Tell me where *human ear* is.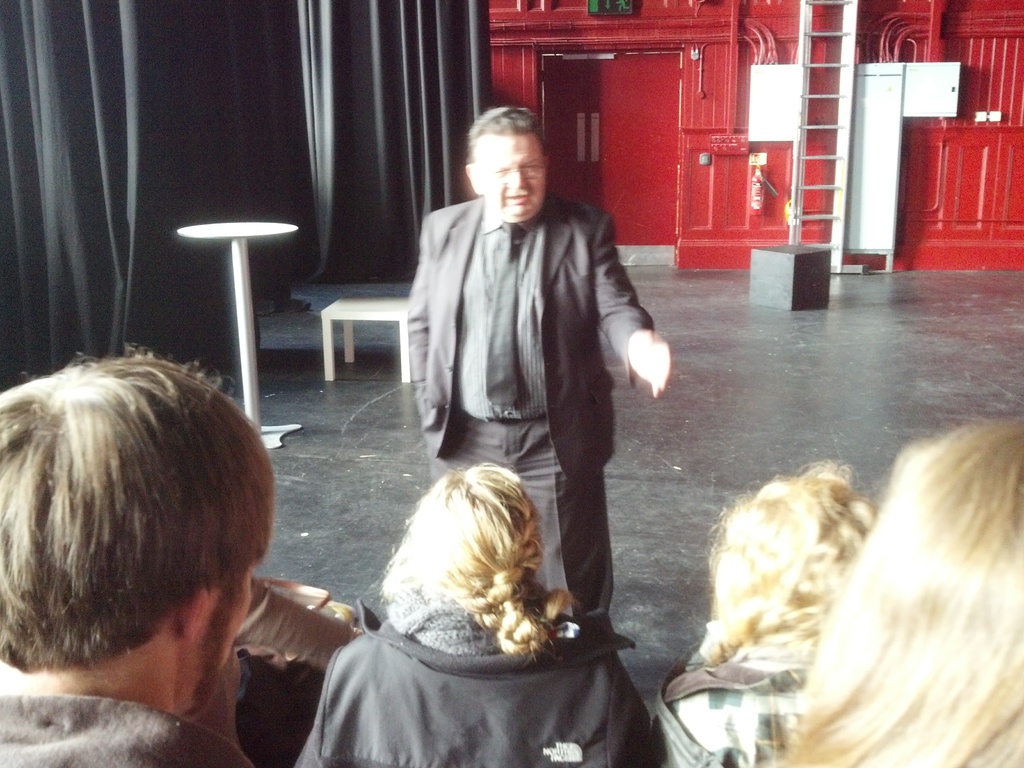
*human ear* is at {"left": 186, "top": 586, "right": 208, "bottom": 646}.
